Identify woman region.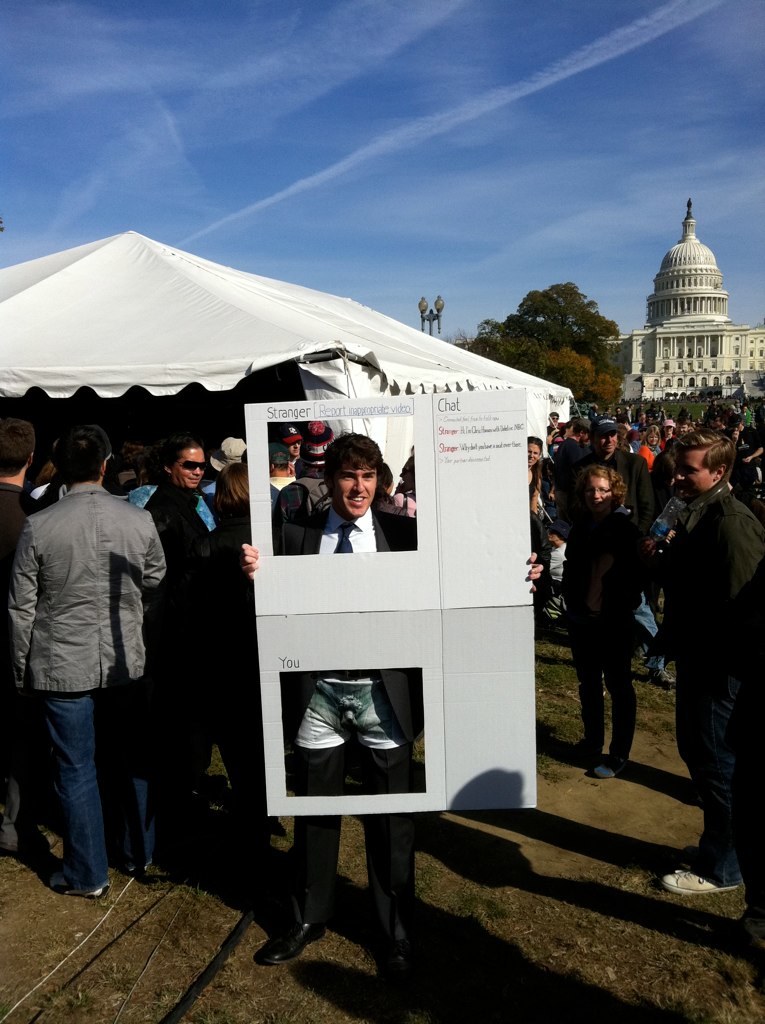
Region: box(640, 427, 656, 462).
